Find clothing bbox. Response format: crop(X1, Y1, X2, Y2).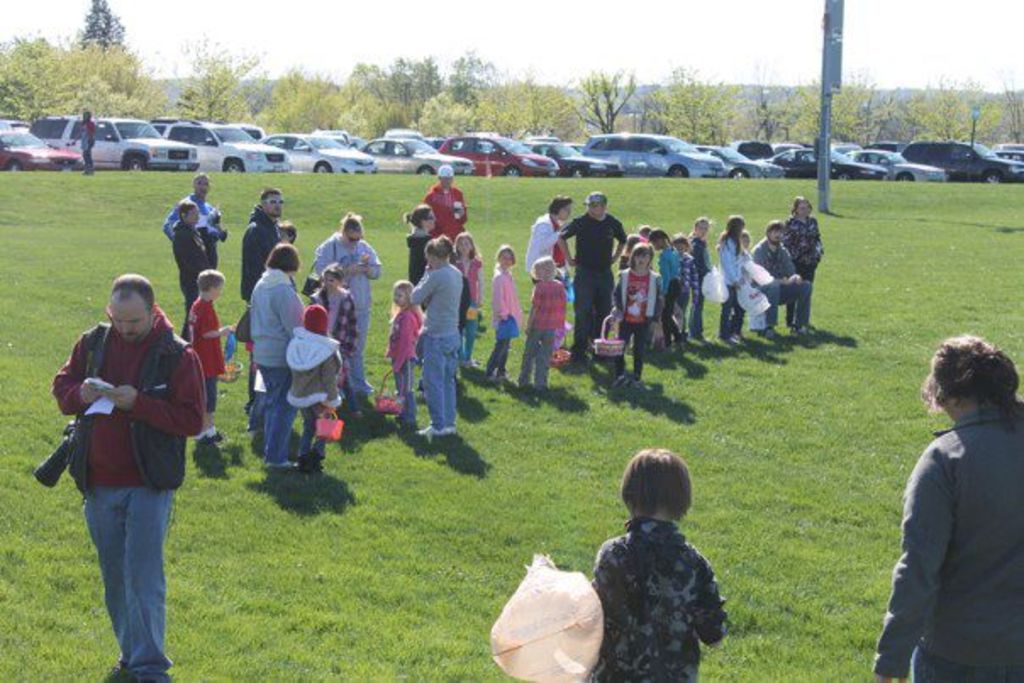
crop(522, 212, 568, 285).
